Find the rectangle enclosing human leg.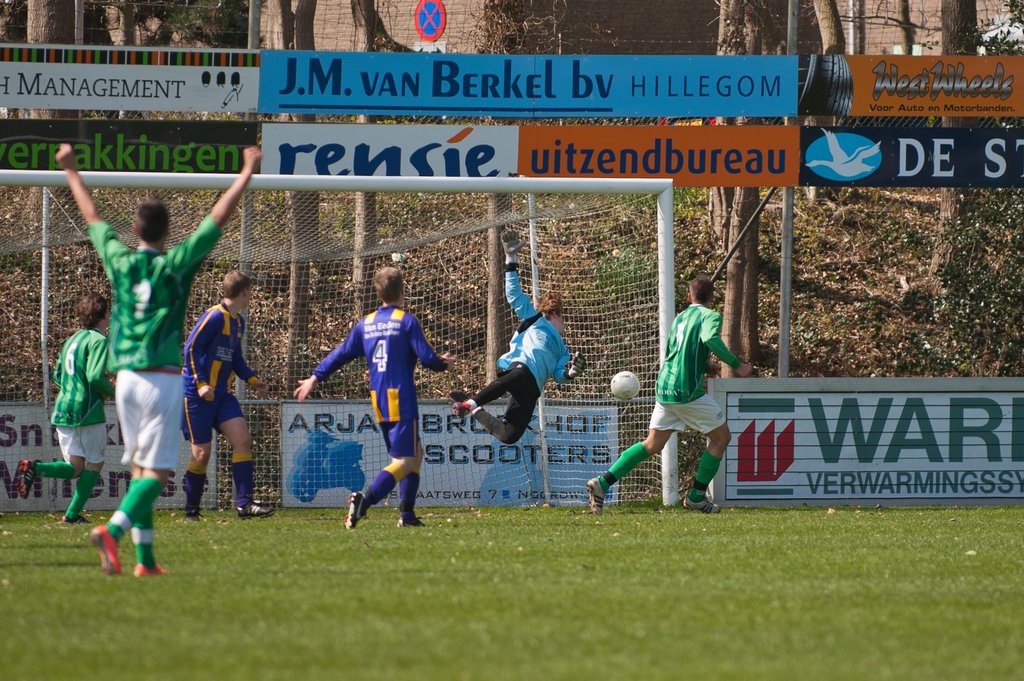
select_region(97, 377, 165, 578).
